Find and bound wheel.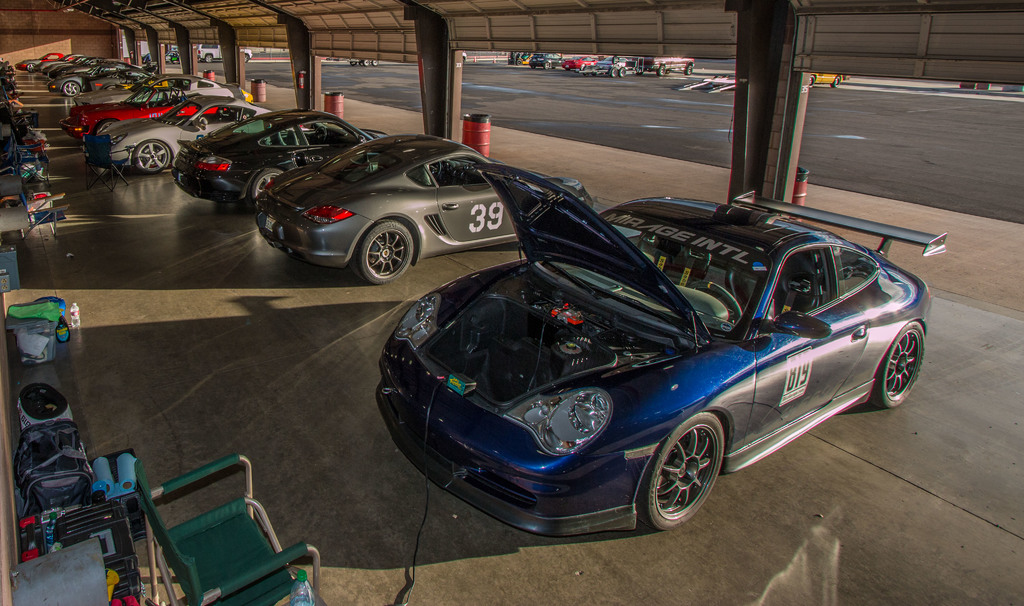
Bound: detection(807, 76, 815, 86).
